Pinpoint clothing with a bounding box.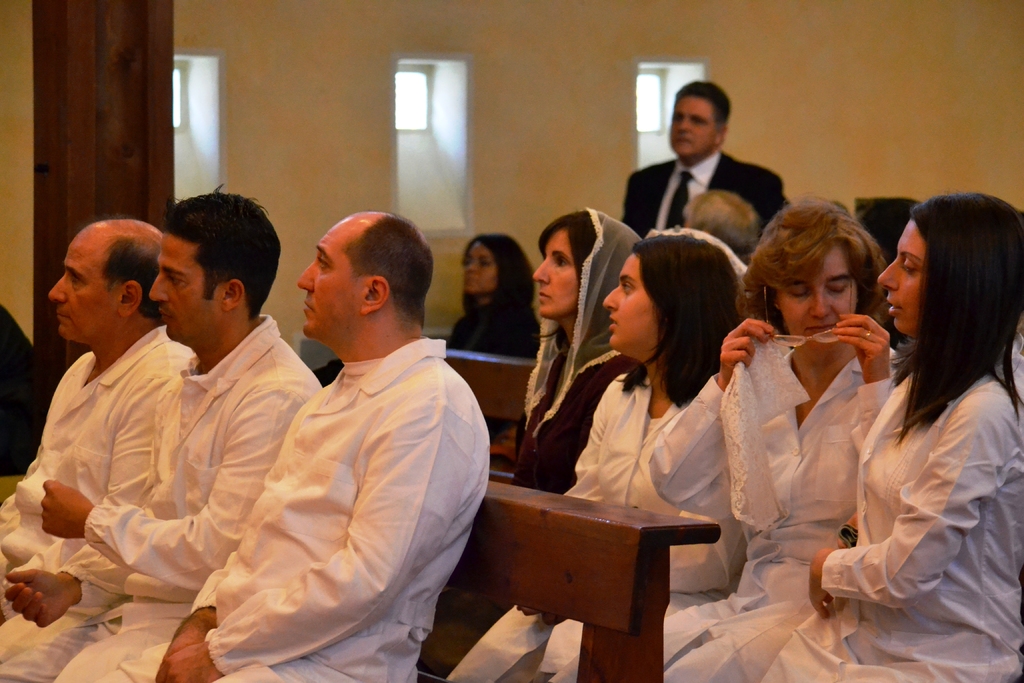
<region>201, 284, 491, 669</region>.
